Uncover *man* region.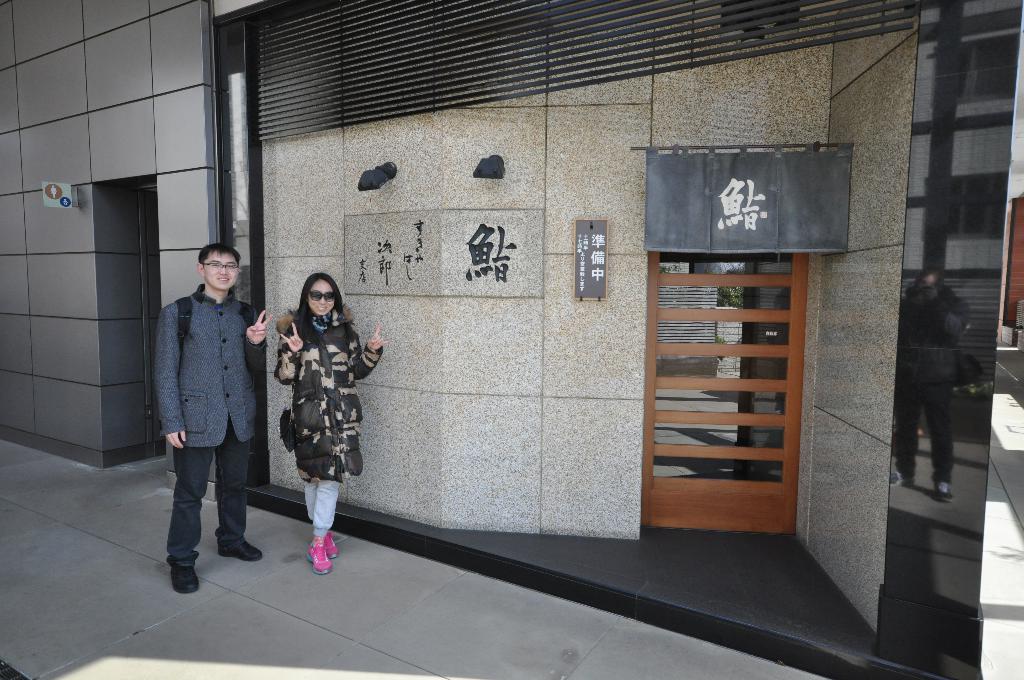
Uncovered: Rect(139, 245, 279, 613).
